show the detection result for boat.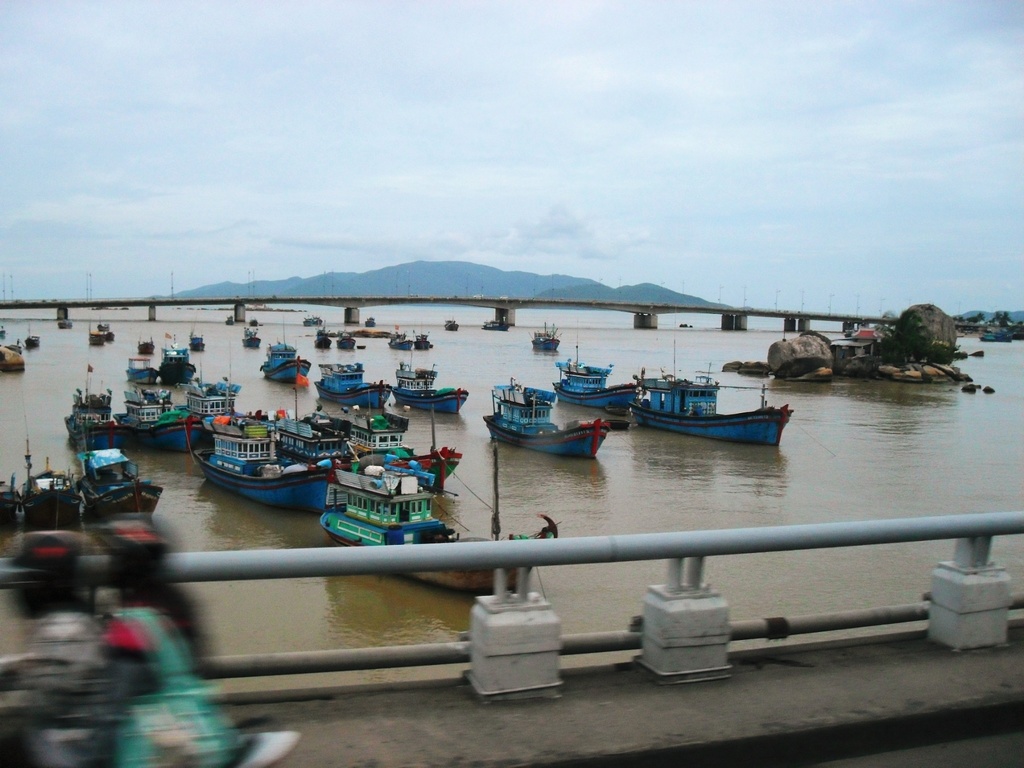
{"left": 188, "top": 330, "right": 204, "bottom": 351}.
